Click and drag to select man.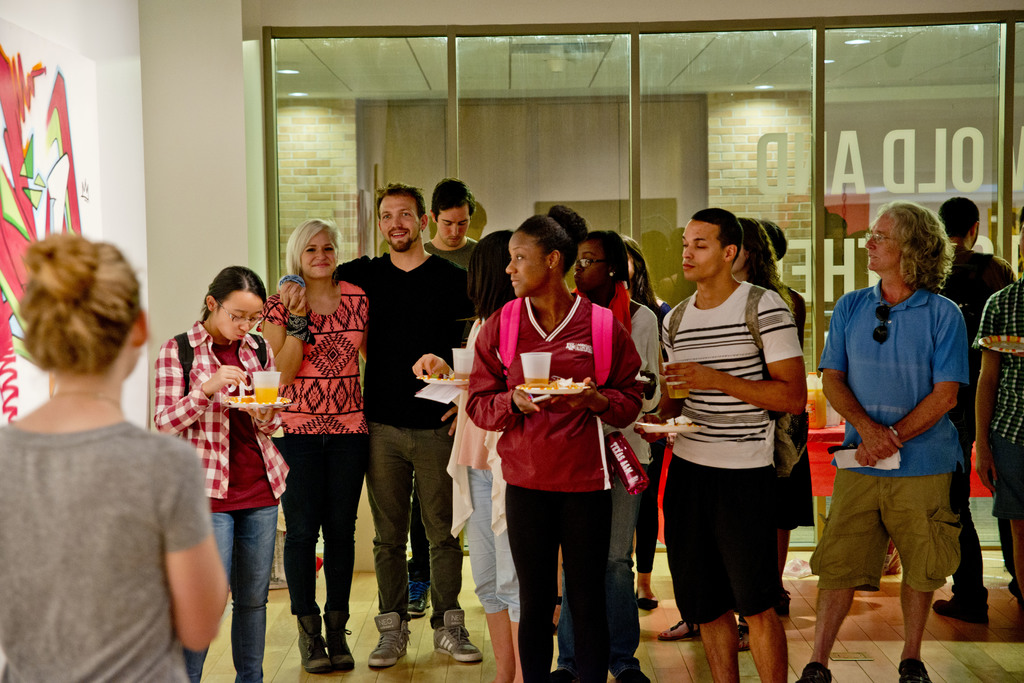
Selection: 930,194,1010,623.
